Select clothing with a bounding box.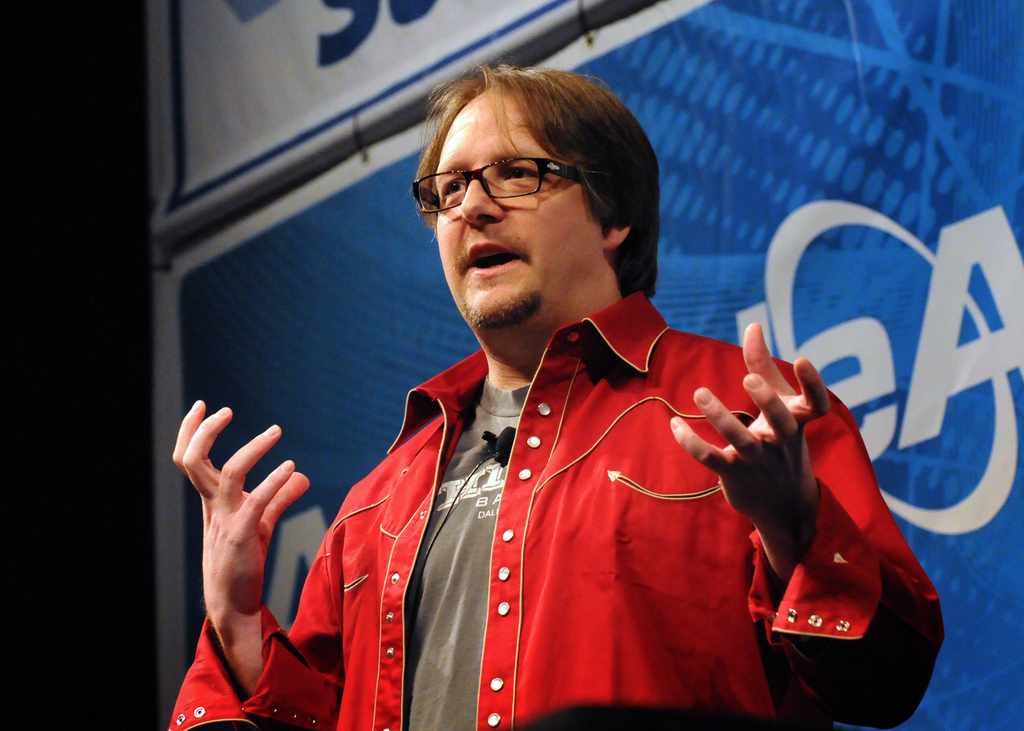
pyautogui.locateOnScreen(268, 229, 881, 718).
